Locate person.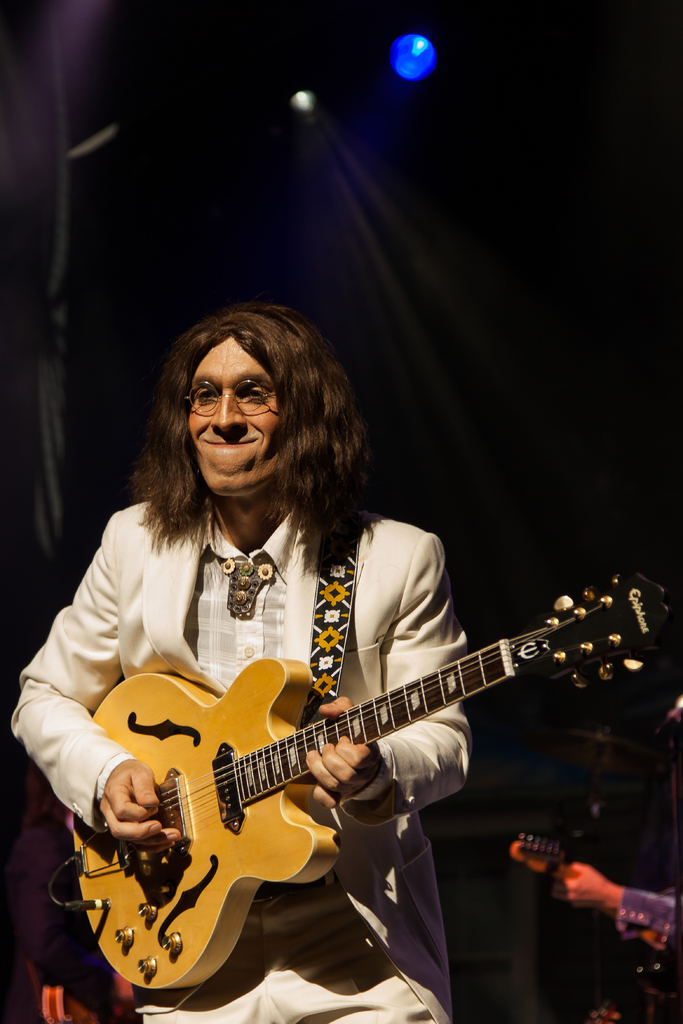
Bounding box: <box>58,332,620,1019</box>.
